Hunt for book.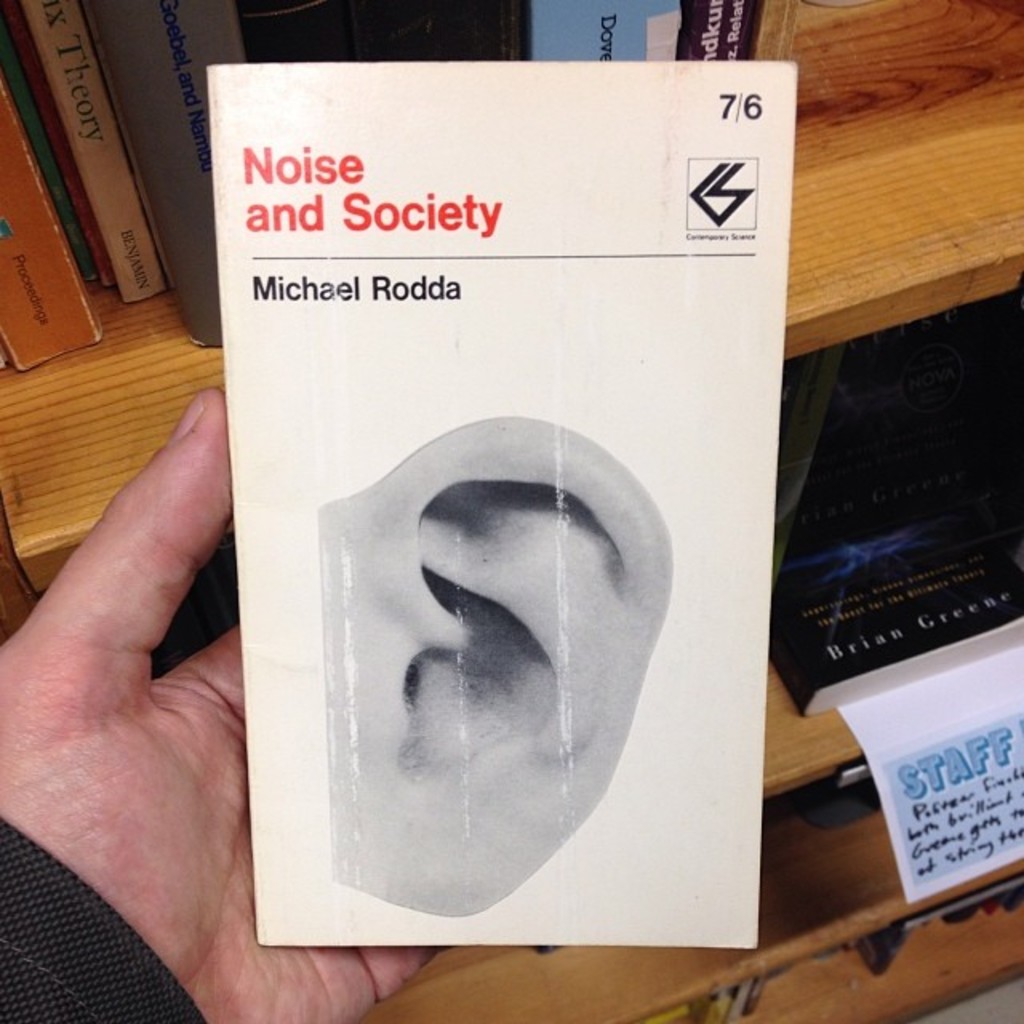
Hunted down at [x1=202, y1=58, x2=803, y2=941].
